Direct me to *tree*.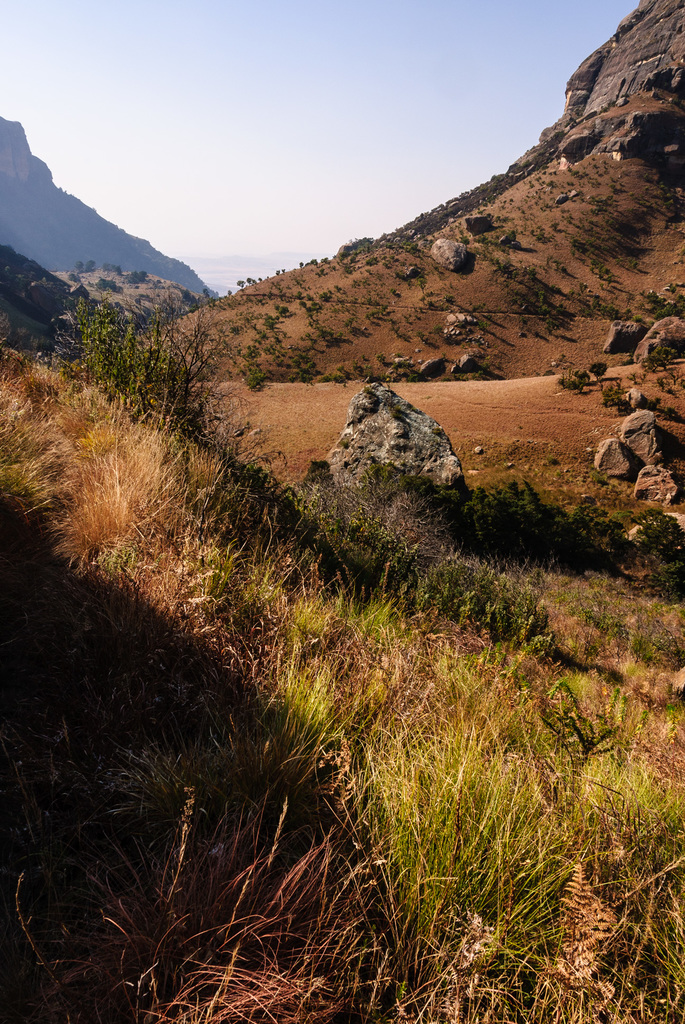
Direction: x1=71, y1=298, x2=216, y2=442.
